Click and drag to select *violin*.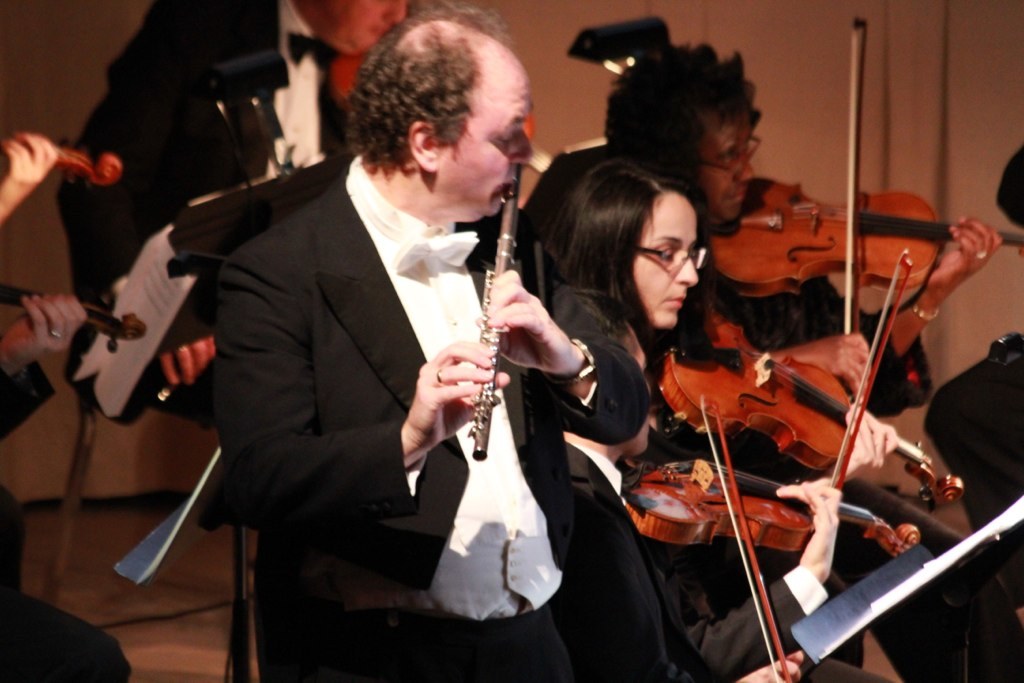
Selection: (x1=0, y1=150, x2=126, y2=190).
